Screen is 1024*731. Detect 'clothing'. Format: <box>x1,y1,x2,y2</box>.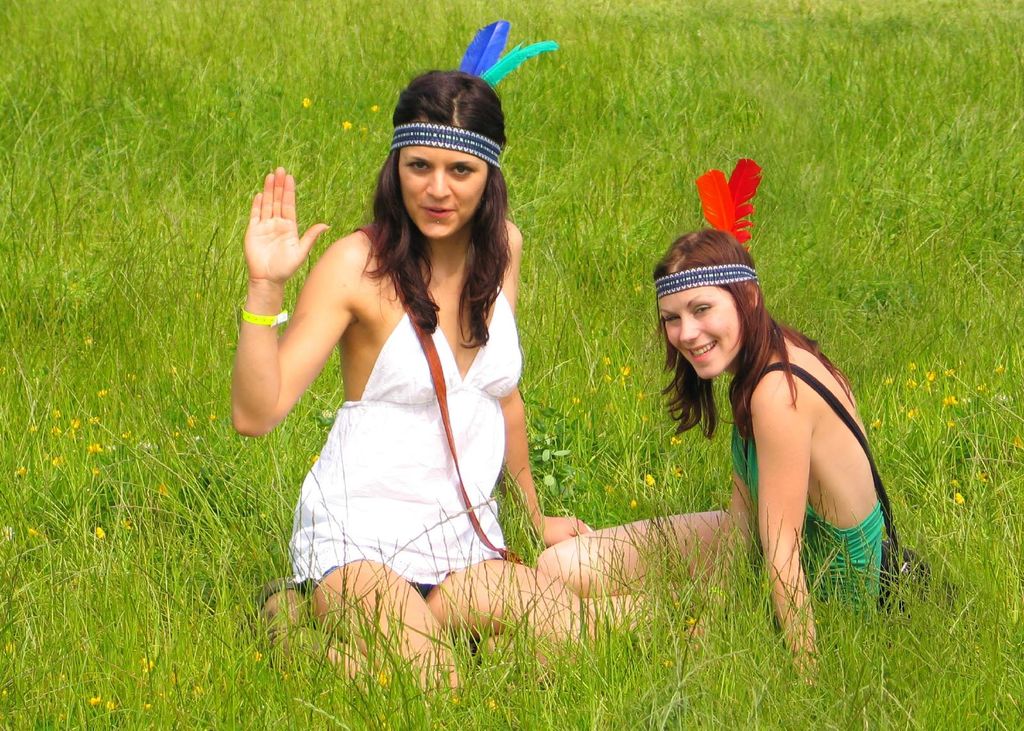
<box>732,343,886,623</box>.
